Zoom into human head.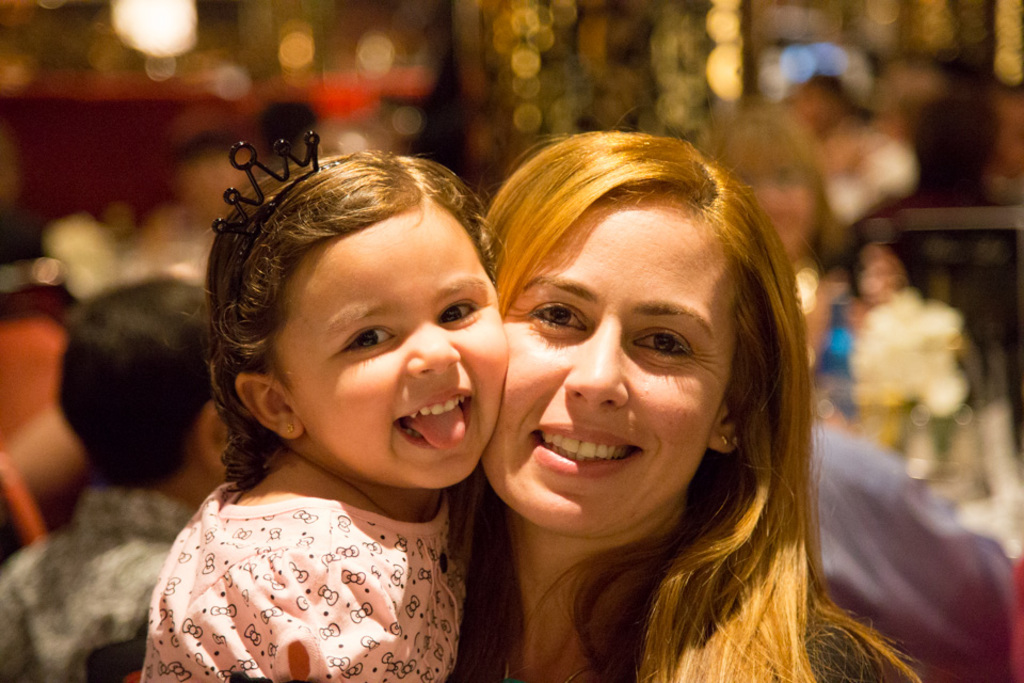
Zoom target: x1=55 y1=276 x2=228 y2=502.
